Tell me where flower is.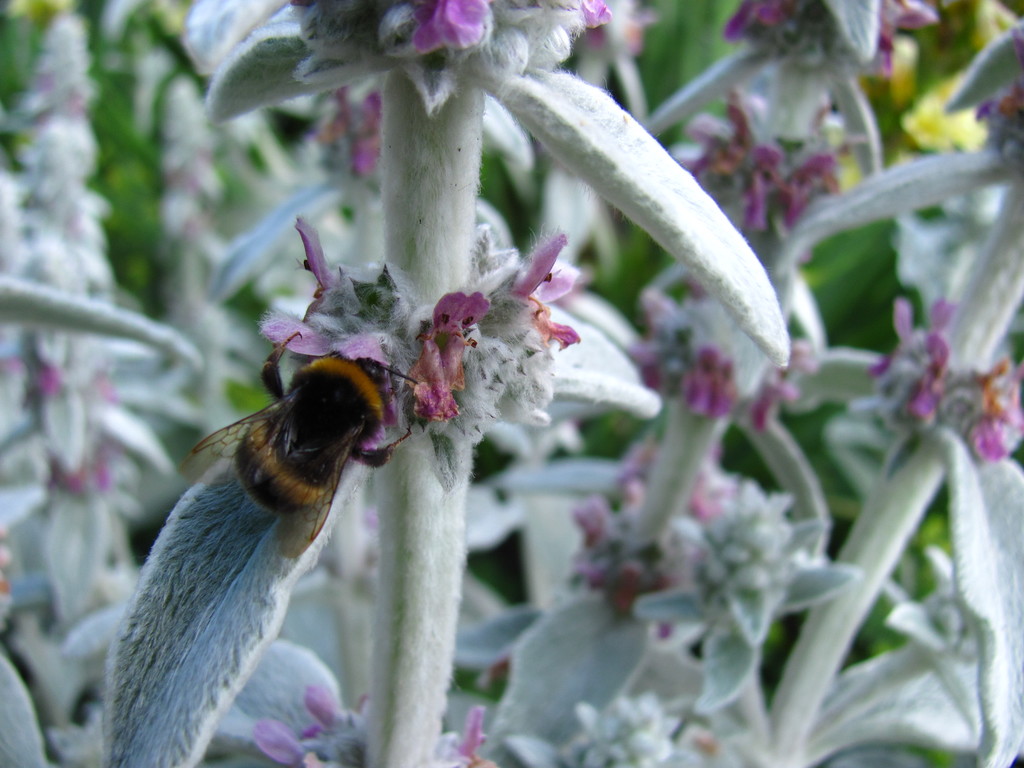
flower is at (723, 0, 792, 42).
